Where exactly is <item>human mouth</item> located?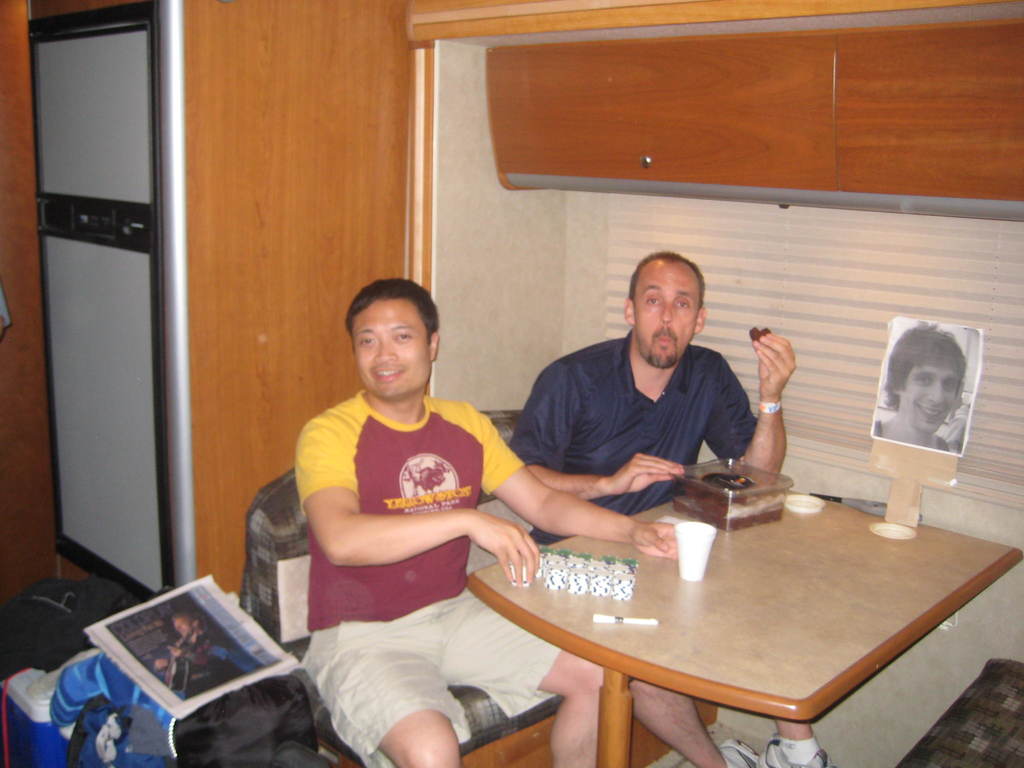
Its bounding box is 653 332 674 346.
